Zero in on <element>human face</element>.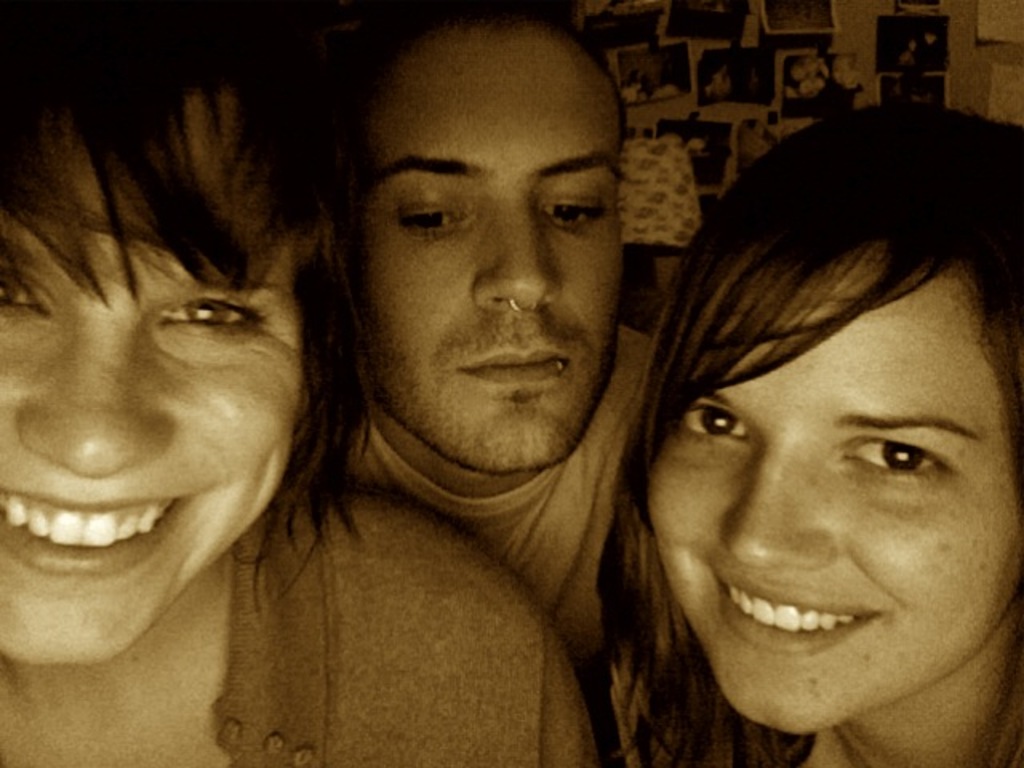
Zeroed in: box=[0, 114, 275, 682].
